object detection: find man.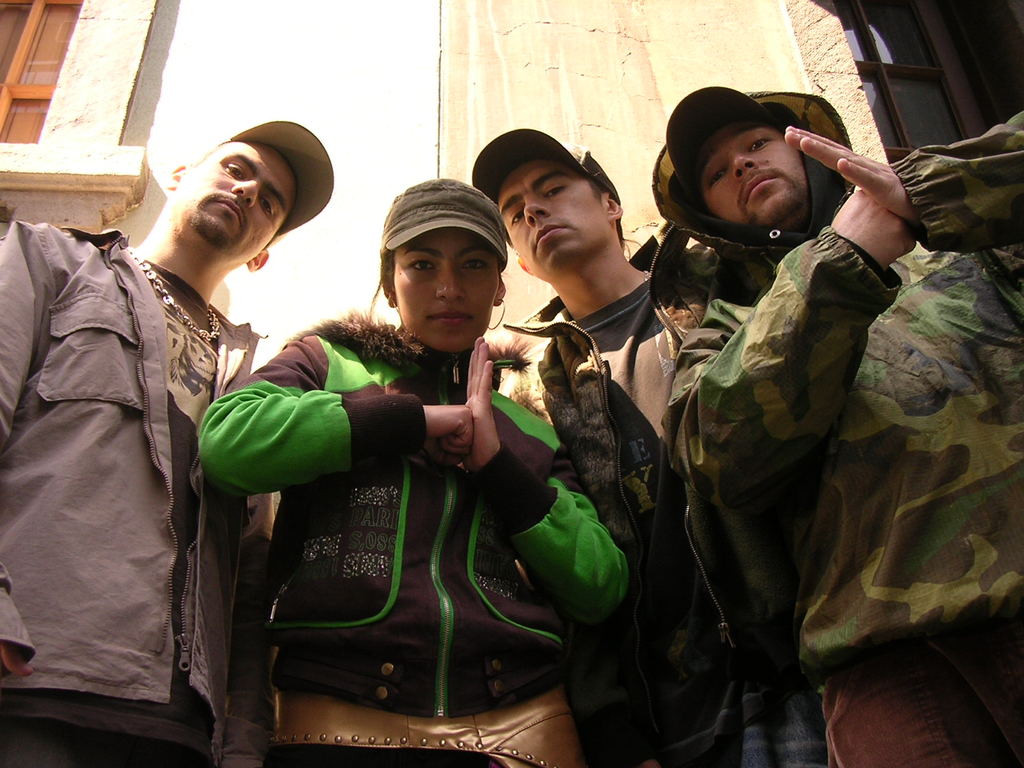
bbox(469, 119, 846, 767).
